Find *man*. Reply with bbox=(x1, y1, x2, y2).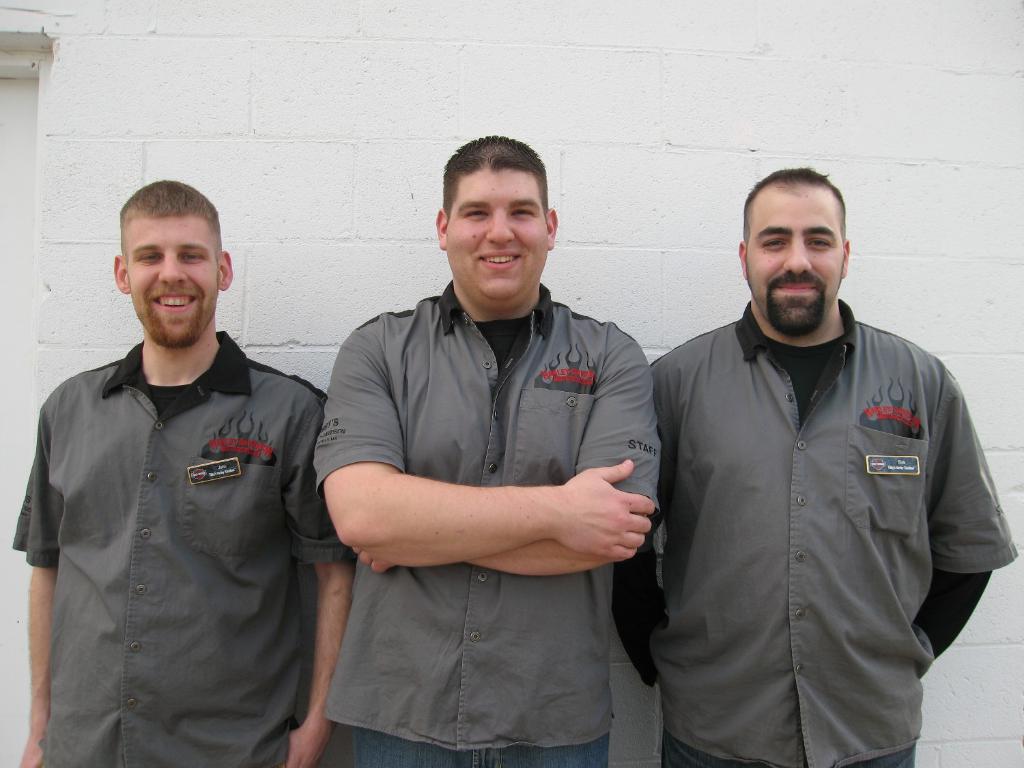
bbox=(9, 175, 356, 767).
